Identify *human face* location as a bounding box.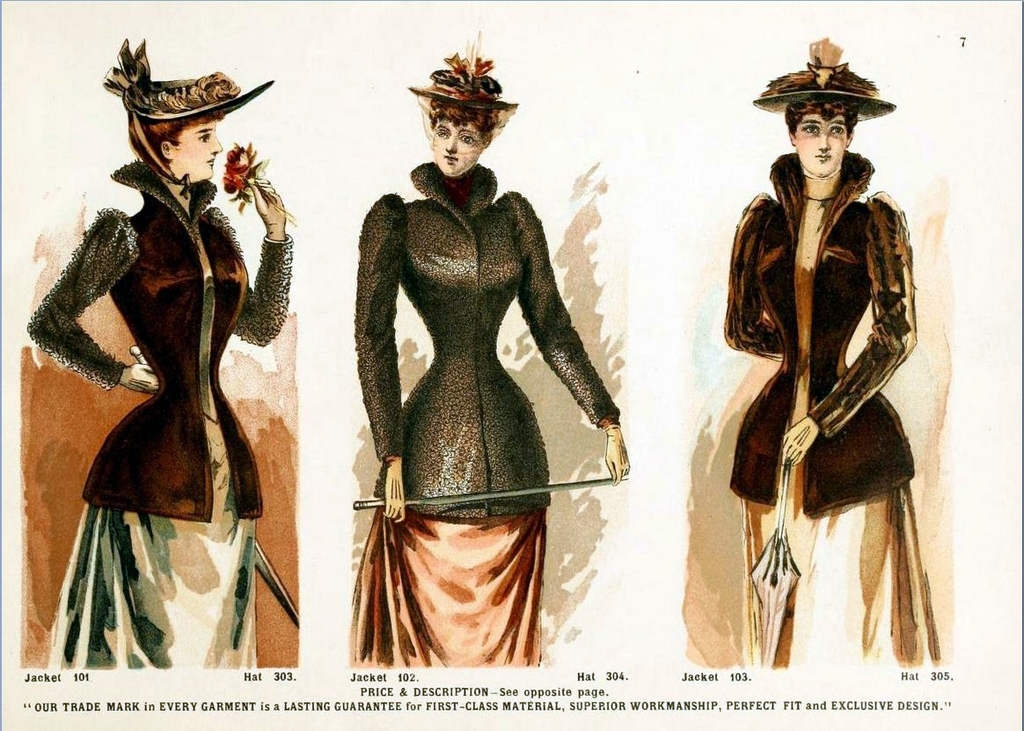
crop(790, 112, 845, 171).
